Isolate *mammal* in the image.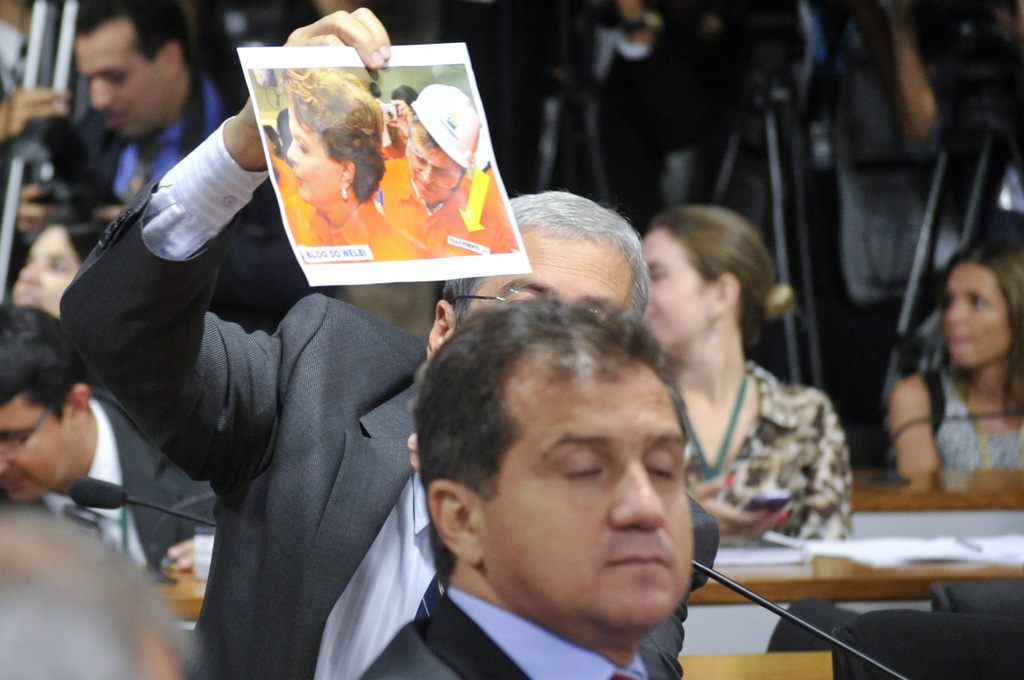
Isolated region: Rect(0, 310, 220, 584).
